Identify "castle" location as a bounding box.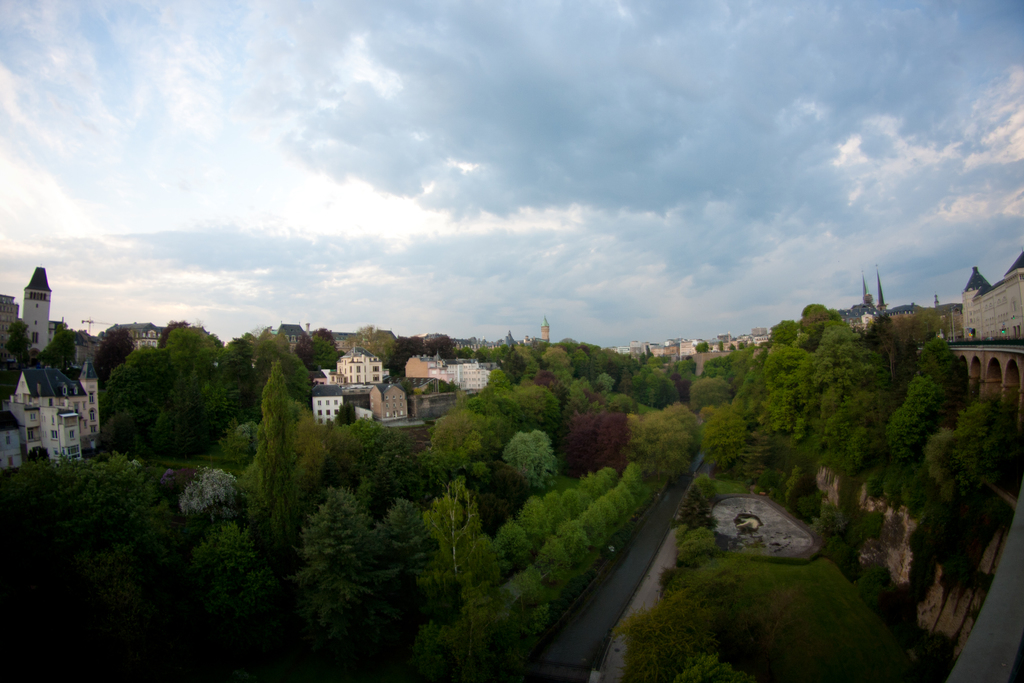
<box>926,247,1023,420</box>.
